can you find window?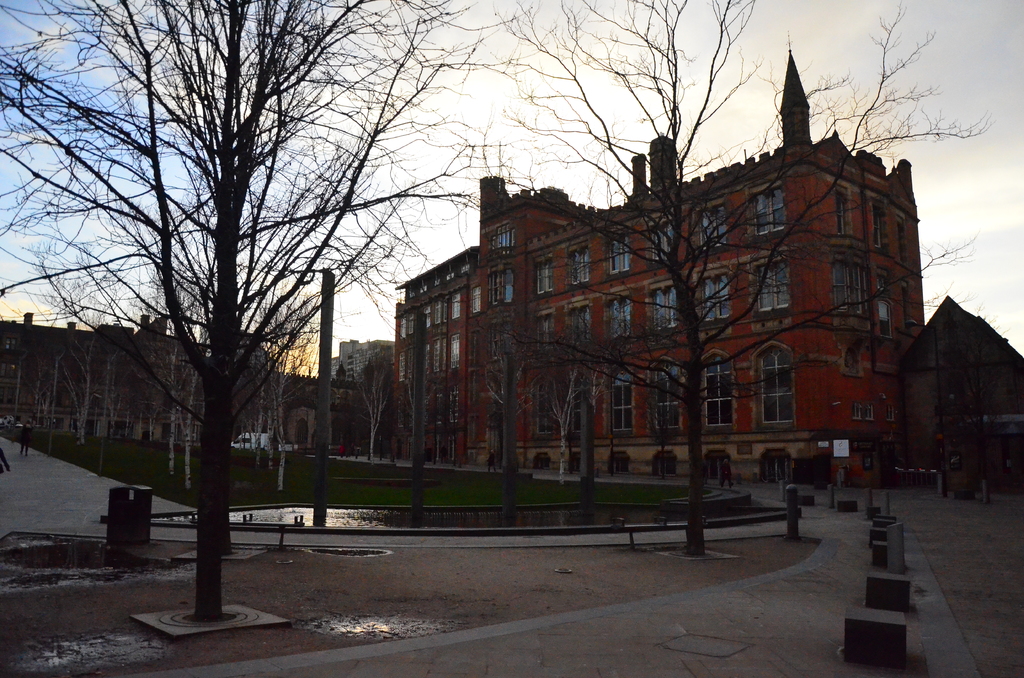
Yes, bounding box: (left=296, top=416, right=309, bottom=444).
